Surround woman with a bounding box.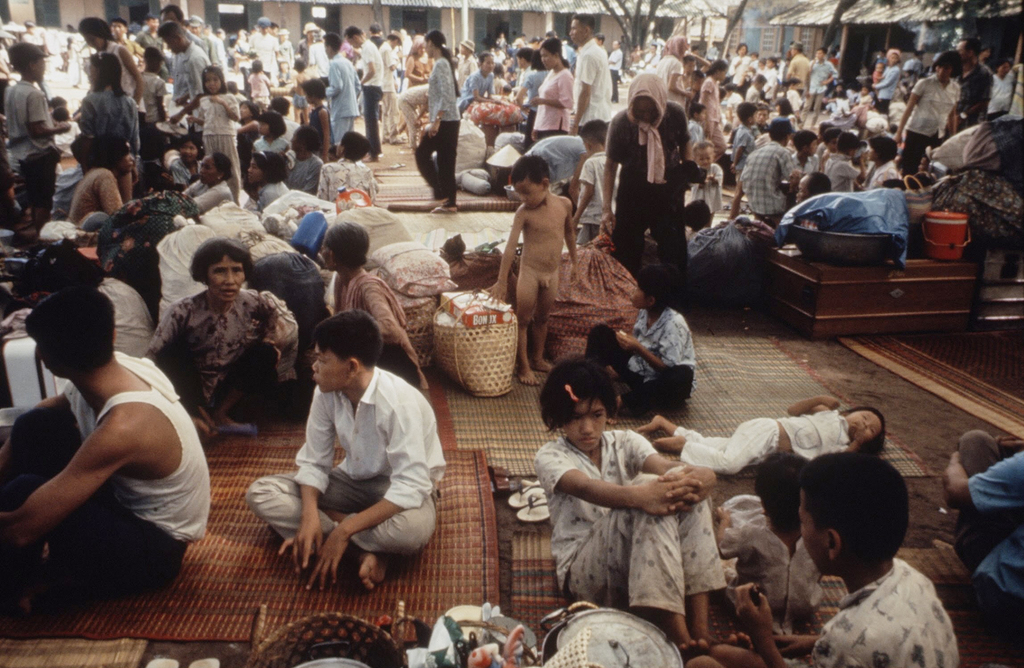
x1=142, y1=237, x2=288, y2=443.
